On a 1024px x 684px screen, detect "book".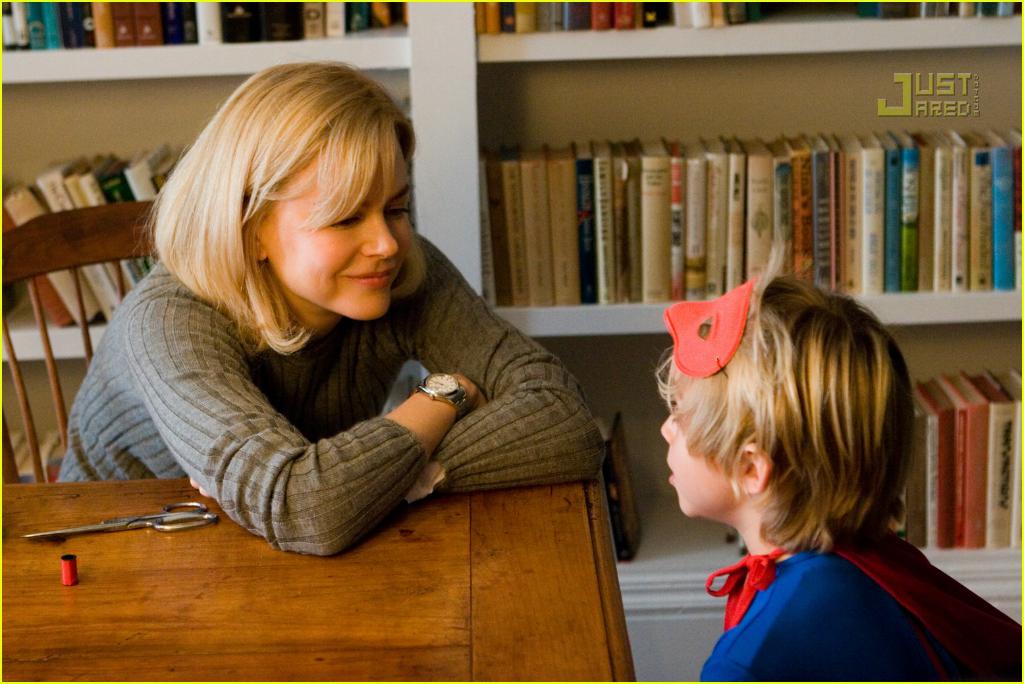
locate(593, 408, 649, 557).
